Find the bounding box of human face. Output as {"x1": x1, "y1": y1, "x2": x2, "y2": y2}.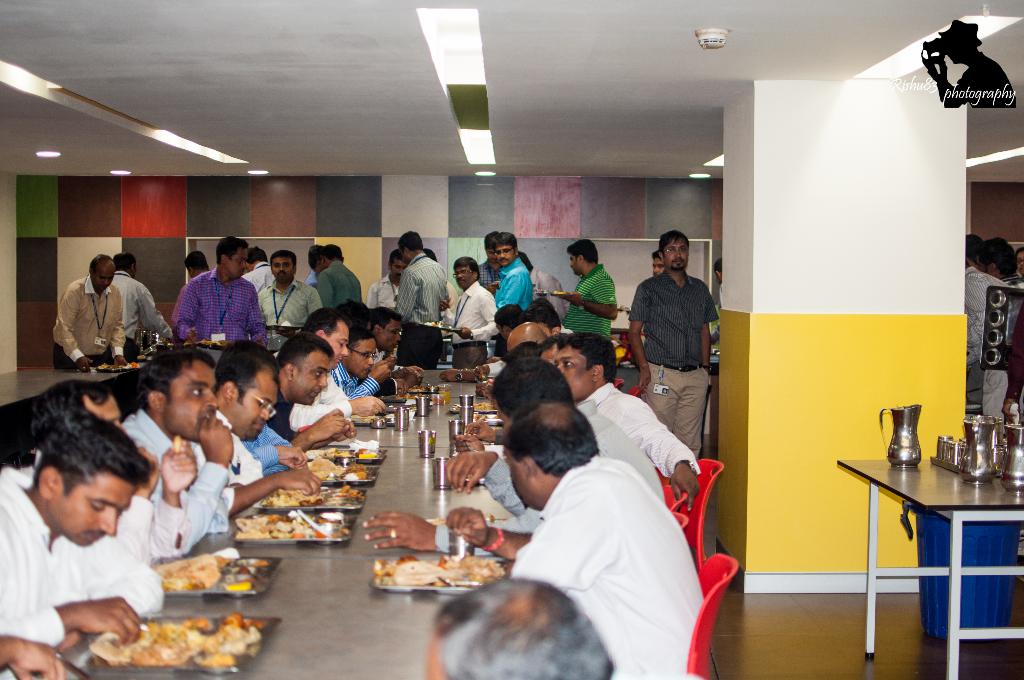
{"x1": 485, "y1": 247, "x2": 497, "y2": 263}.
